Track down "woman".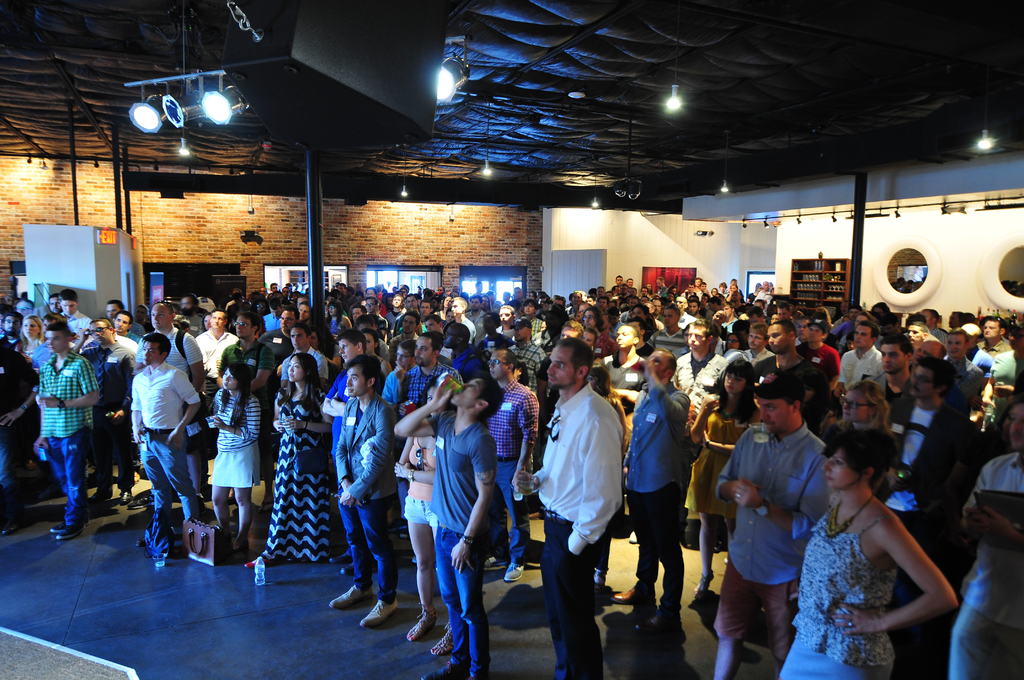
Tracked to detection(395, 373, 444, 654).
